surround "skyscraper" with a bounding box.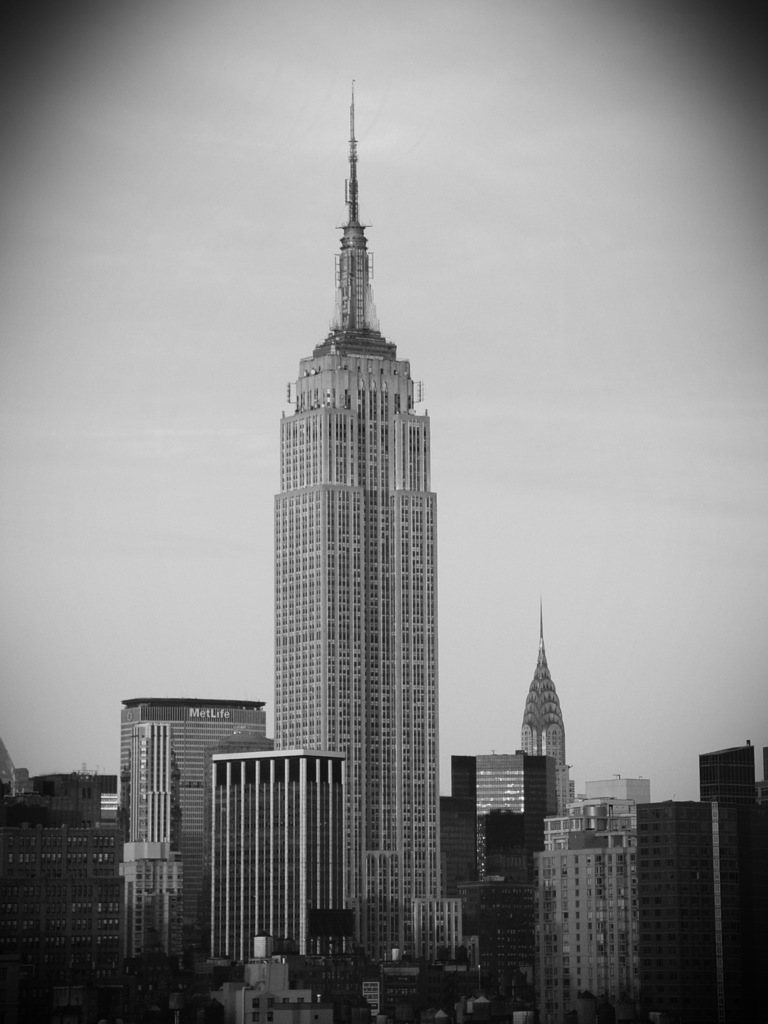
[left=520, top=590, right=583, bottom=809].
